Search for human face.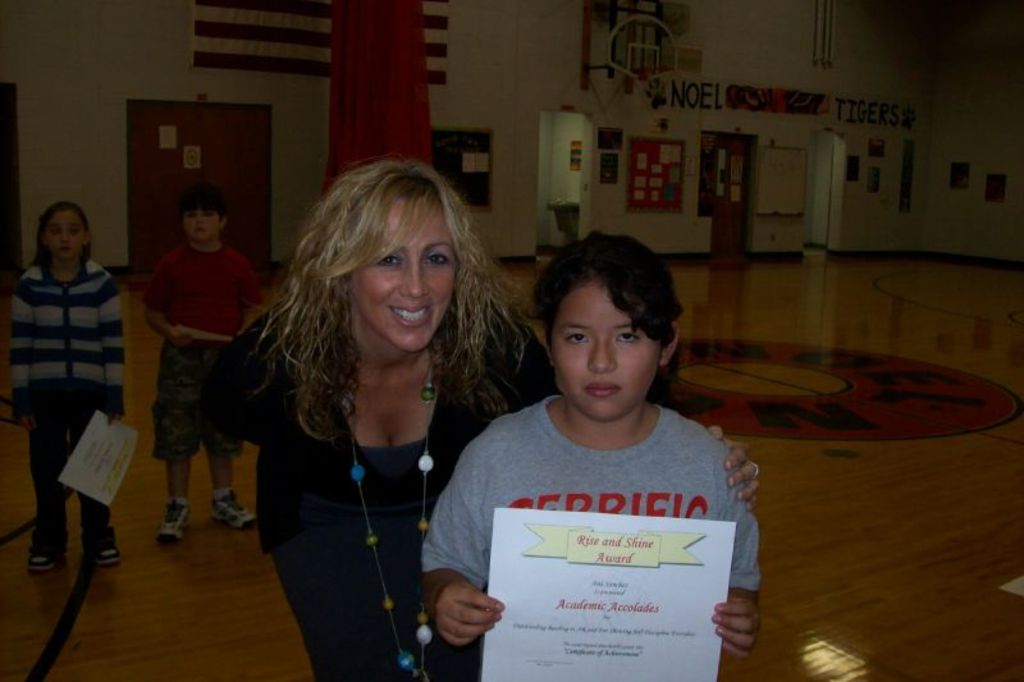
Found at 183:203:214:237.
